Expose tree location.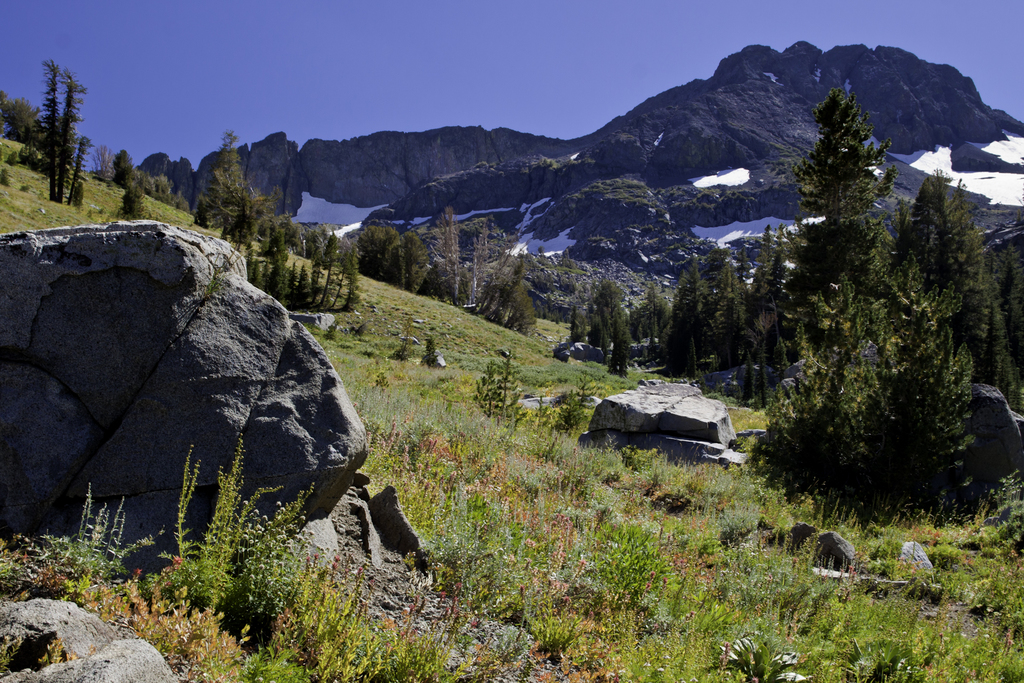
Exposed at 138,173,191,210.
